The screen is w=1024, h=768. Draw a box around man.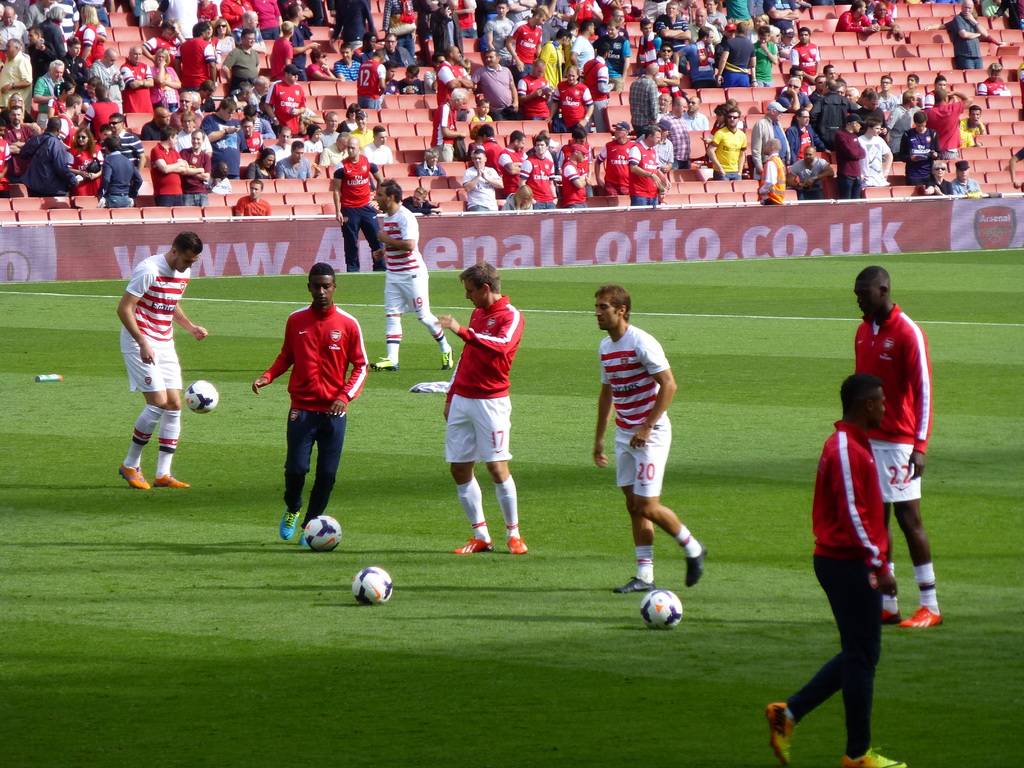
[left=525, top=141, right=557, bottom=209].
